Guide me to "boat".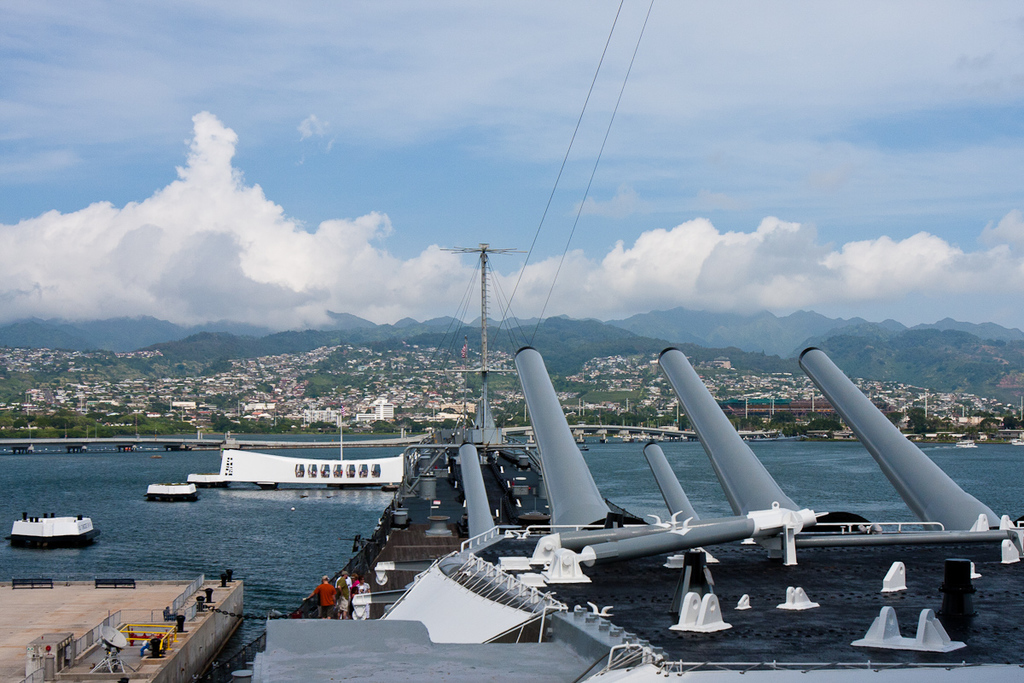
Guidance: left=143, top=481, right=199, bottom=505.
